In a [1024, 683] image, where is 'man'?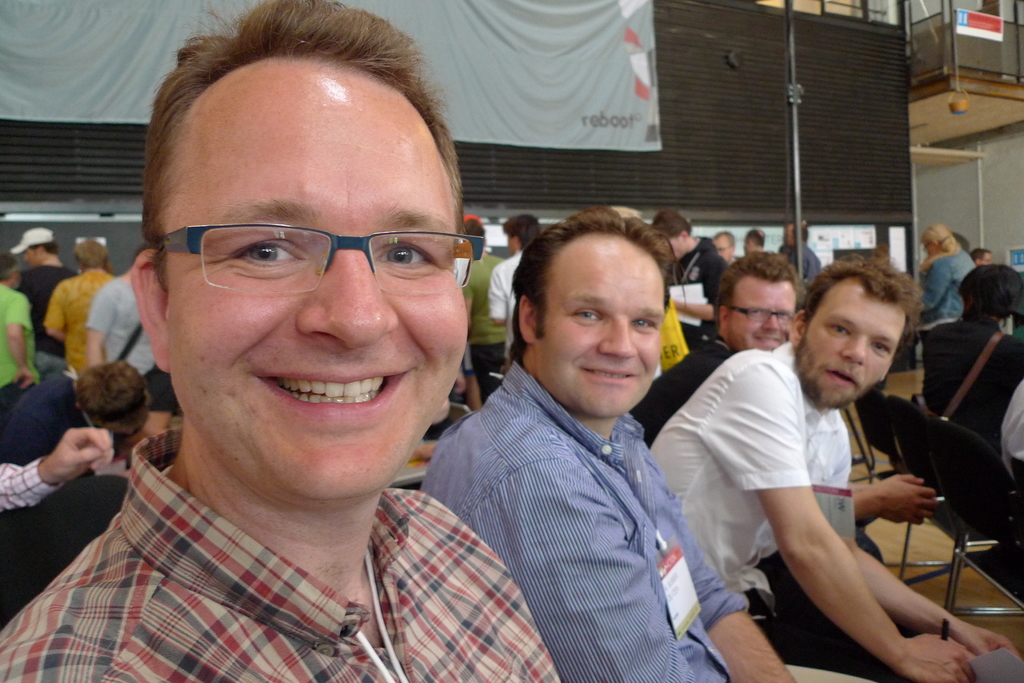
420 206 872 682.
